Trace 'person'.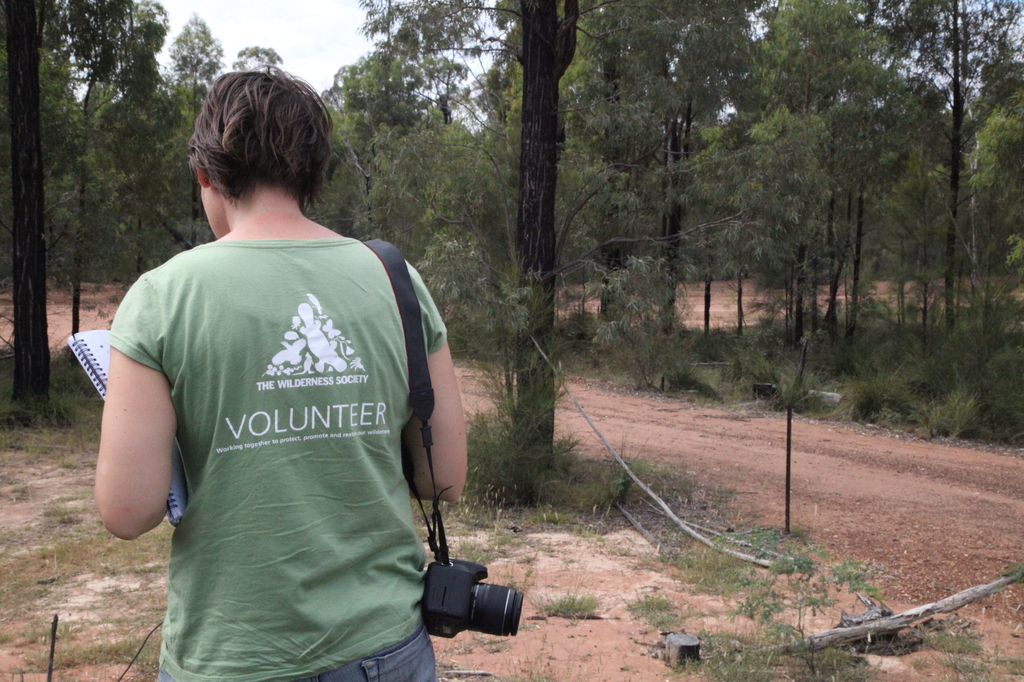
Traced to <region>95, 67, 468, 681</region>.
